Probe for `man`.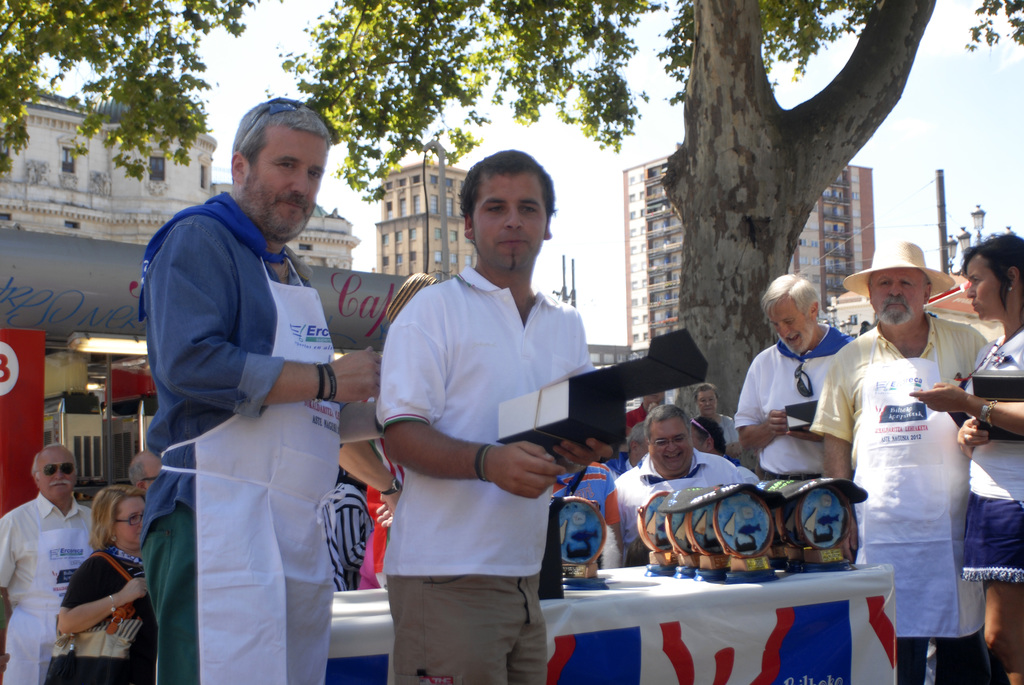
Probe result: 598 421 650 479.
